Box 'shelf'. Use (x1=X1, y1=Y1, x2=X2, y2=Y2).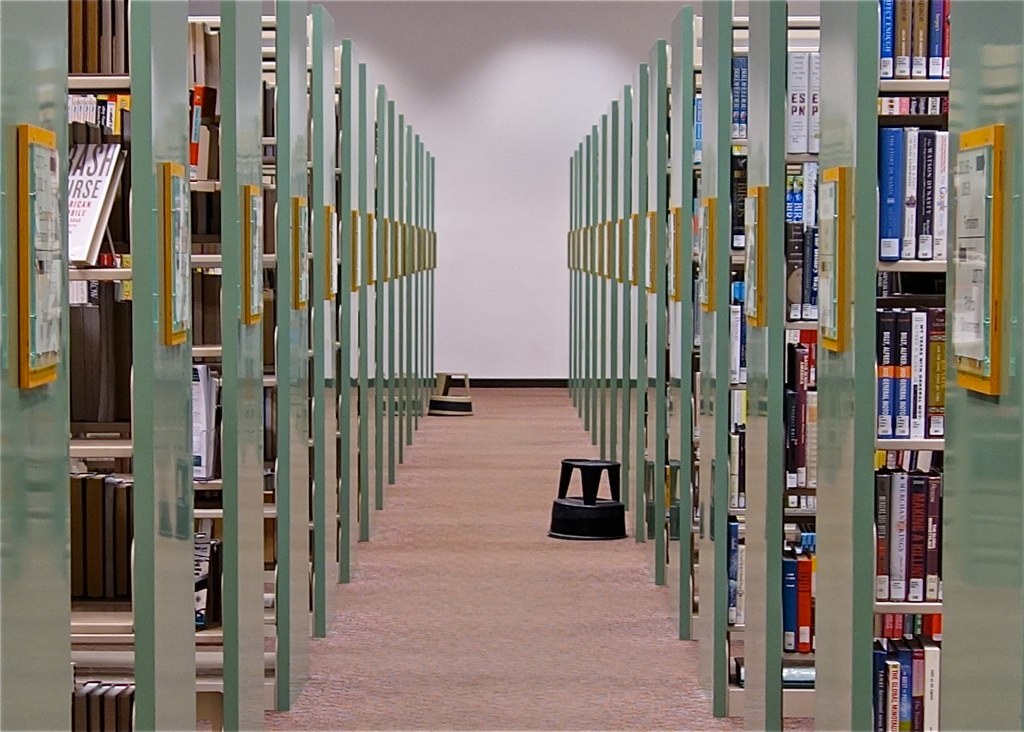
(x1=64, y1=0, x2=133, y2=83).
